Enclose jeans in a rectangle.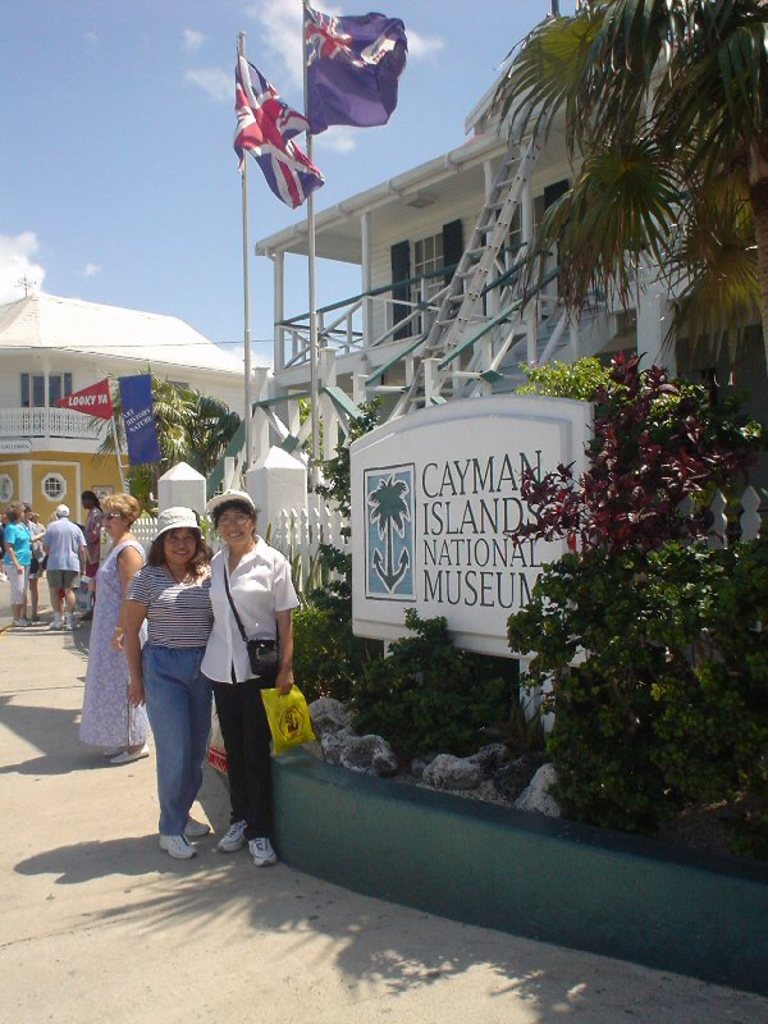
<bbox>132, 640, 223, 859</bbox>.
